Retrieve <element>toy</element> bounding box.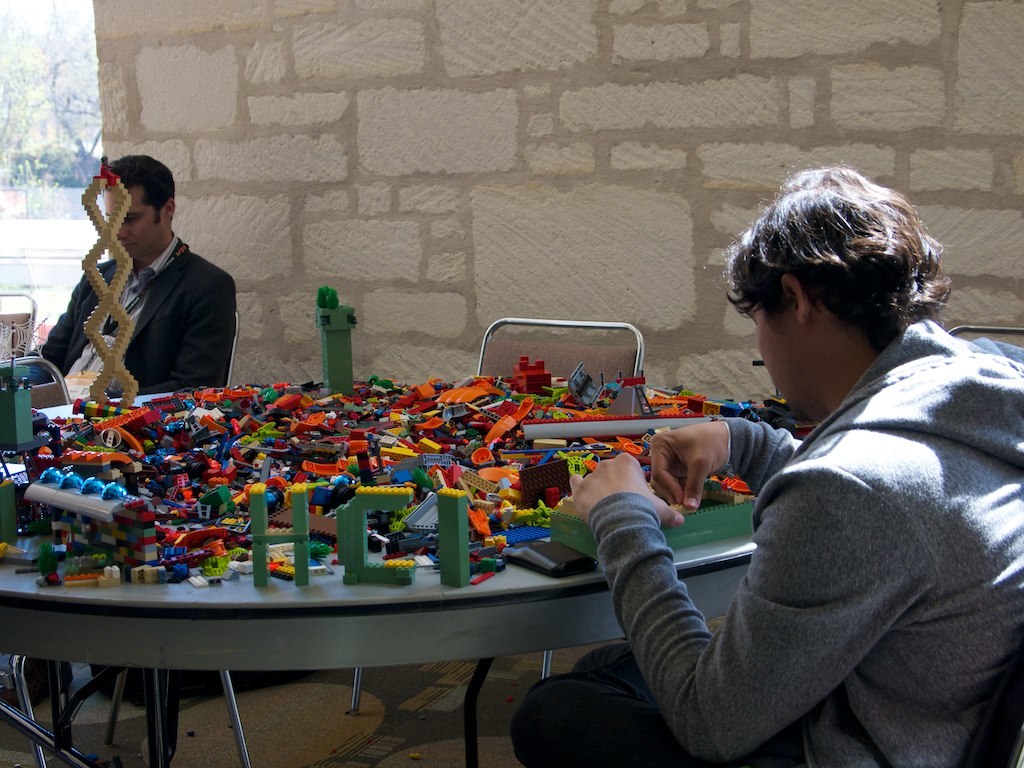
Bounding box: box=[297, 287, 361, 391].
